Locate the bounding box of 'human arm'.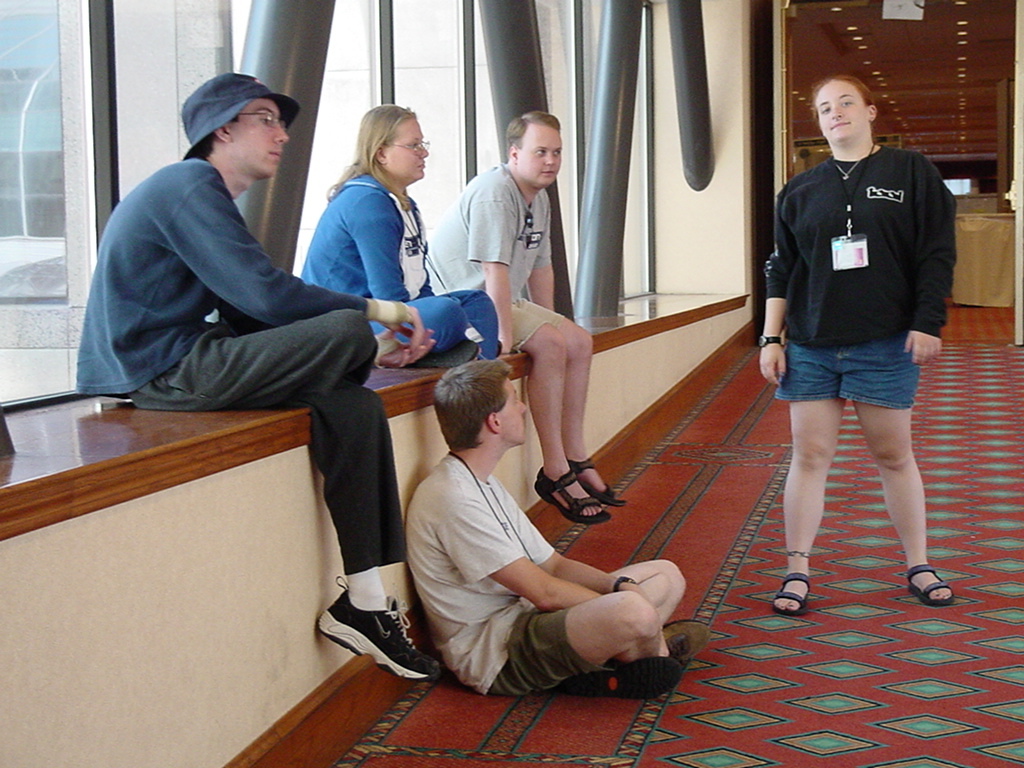
Bounding box: locate(528, 185, 556, 314).
